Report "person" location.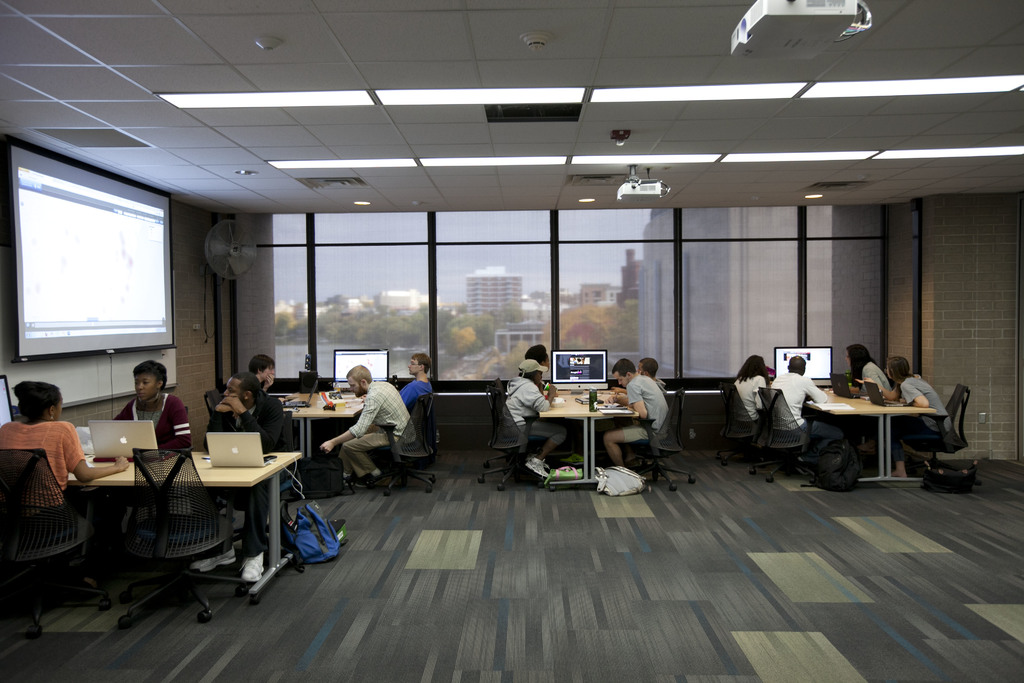
Report: <box>117,364,193,452</box>.
